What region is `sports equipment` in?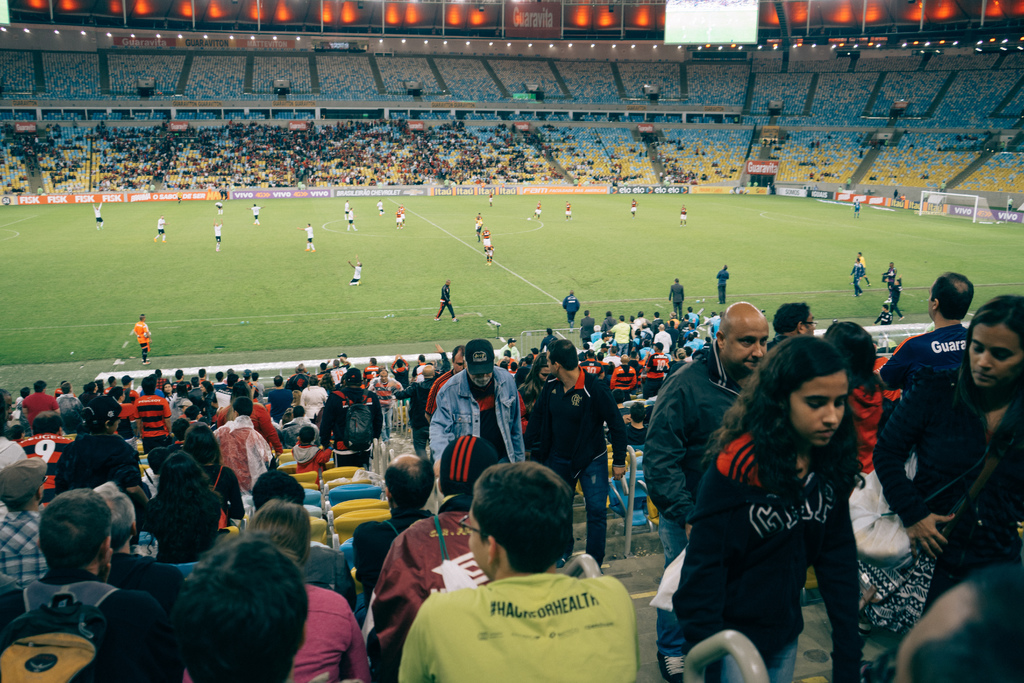
bbox=[678, 222, 686, 226].
